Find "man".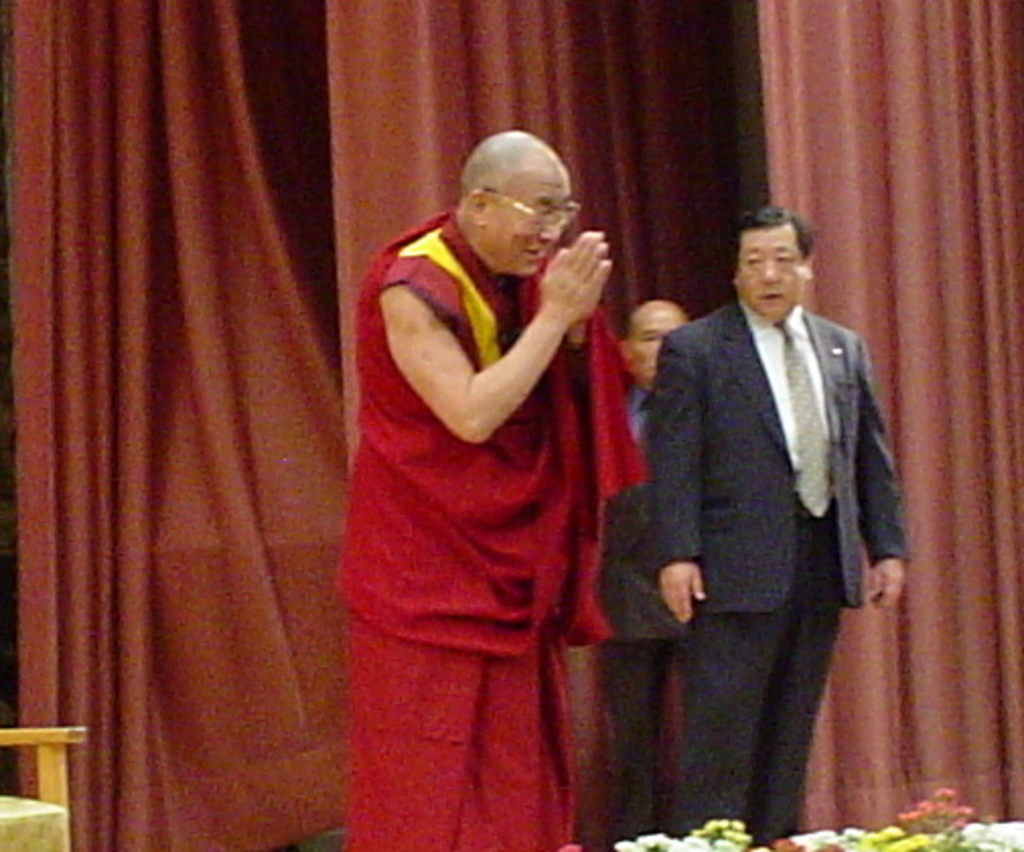
detection(592, 296, 693, 850).
